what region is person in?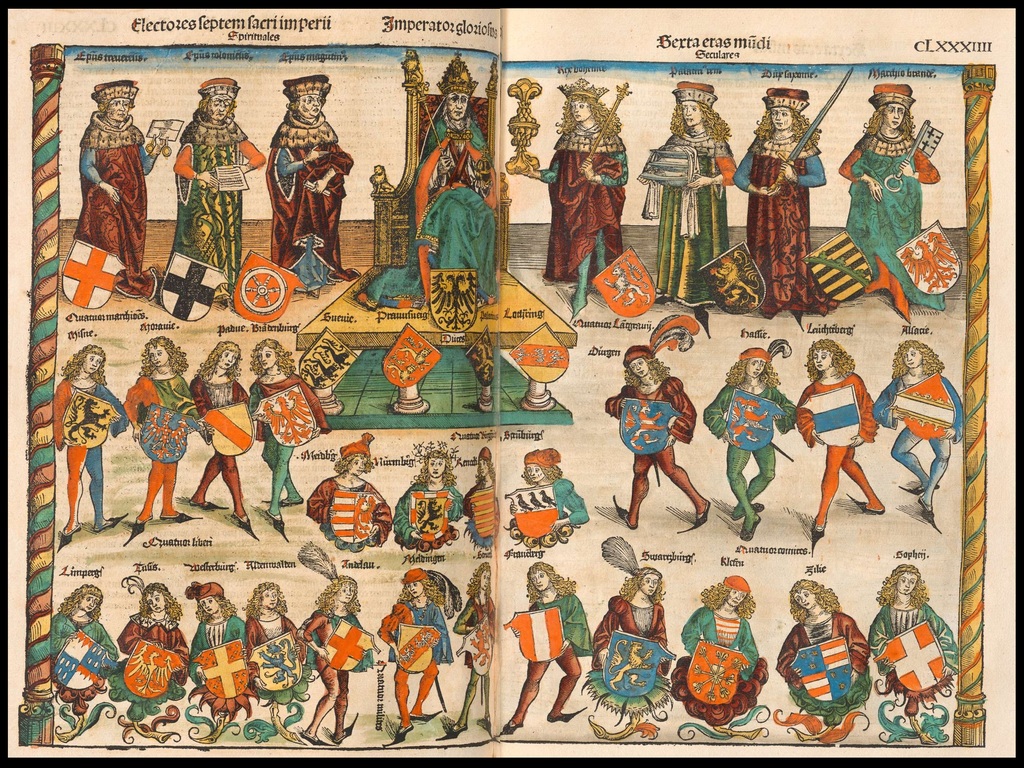
region(836, 86, 944, 322).
